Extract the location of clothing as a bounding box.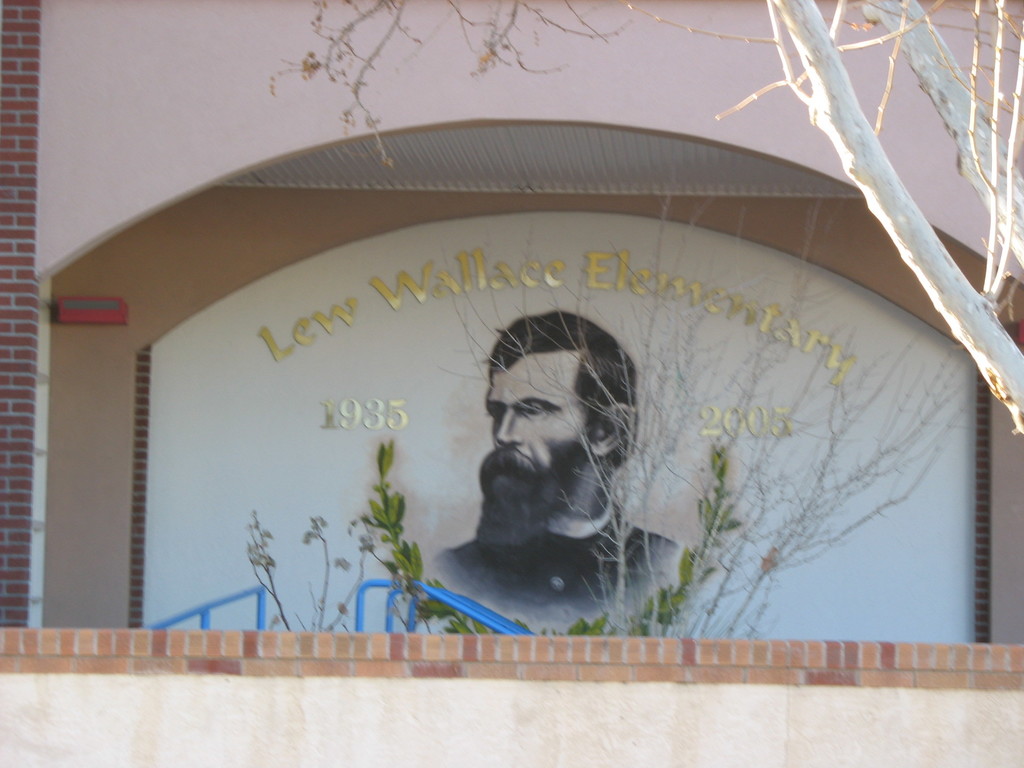
[429,512,681,648].
